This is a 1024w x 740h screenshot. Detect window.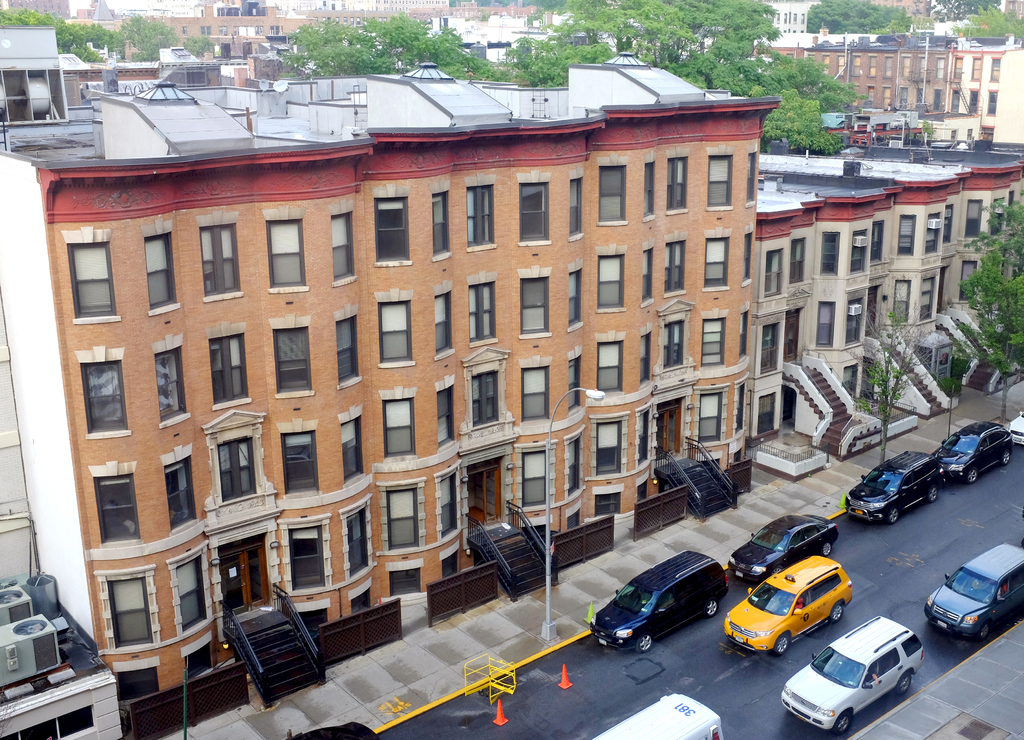
select_region(442, 543, 461, 575).
